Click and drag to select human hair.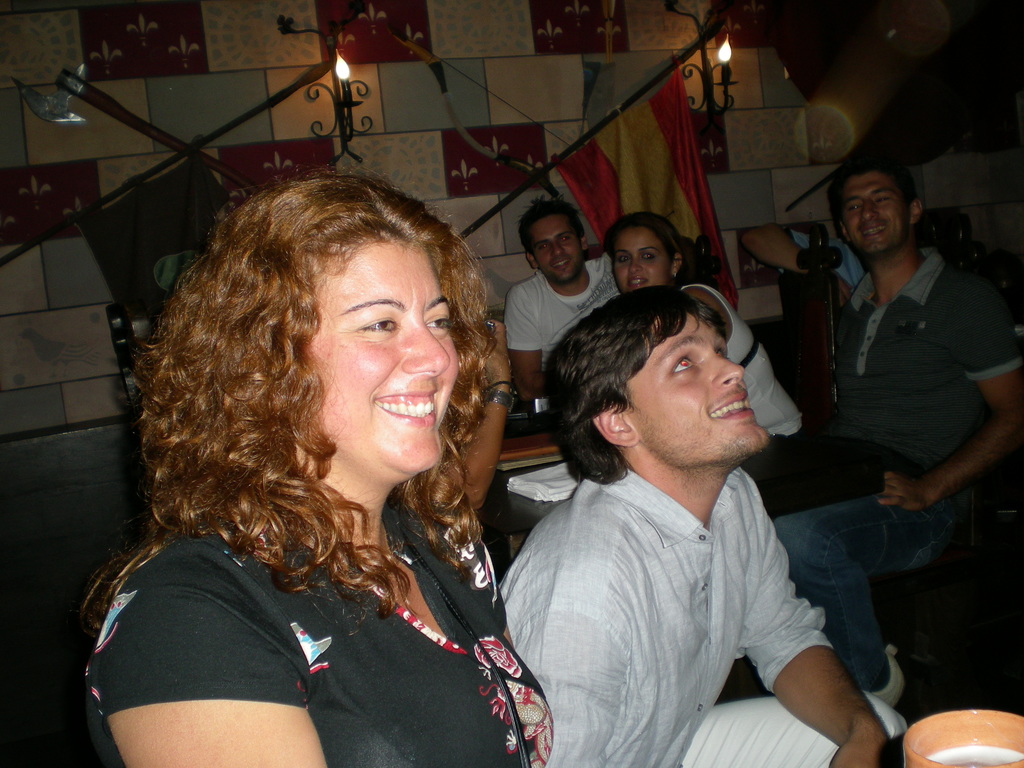
Selection: region(513, 195, 587, 265).
